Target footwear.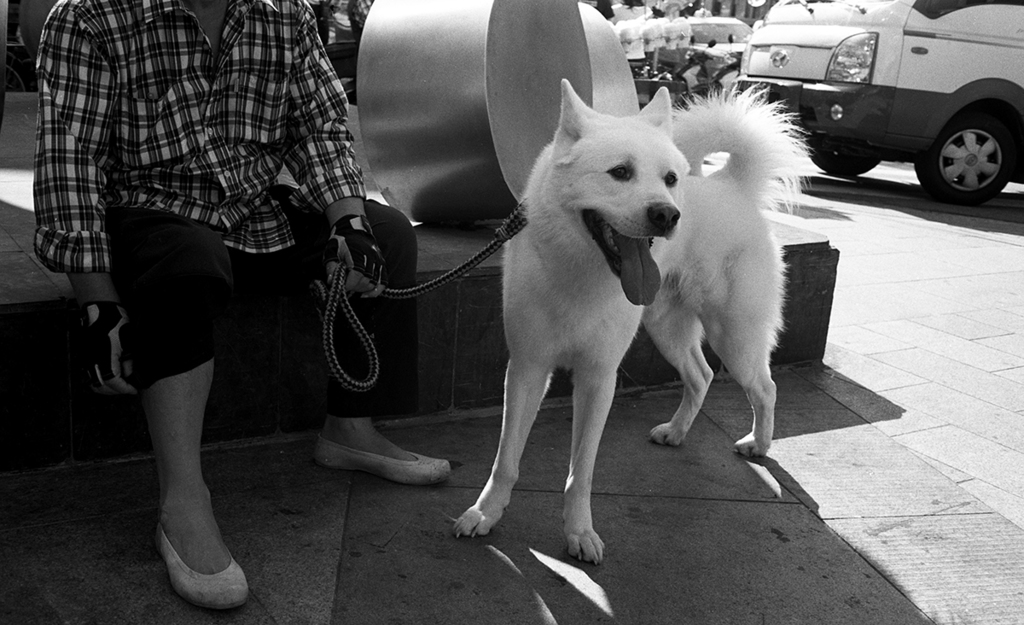
Target region: select_region(311, 431, 455, 488).
